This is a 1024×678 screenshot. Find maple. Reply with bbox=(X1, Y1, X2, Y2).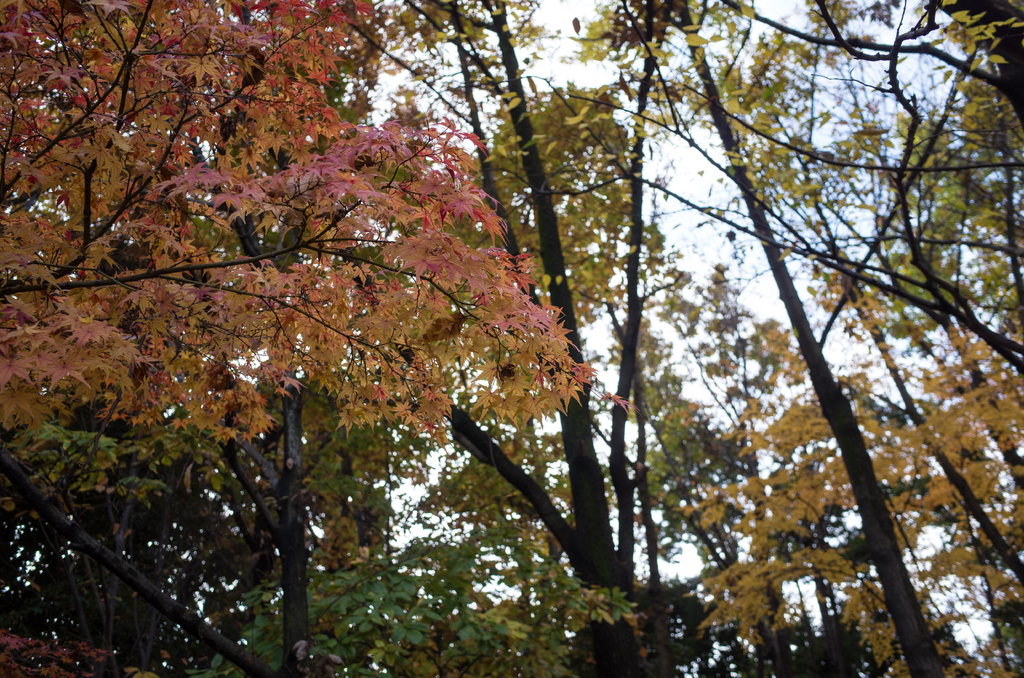
bbox=(0, 4, 1018, 675).
